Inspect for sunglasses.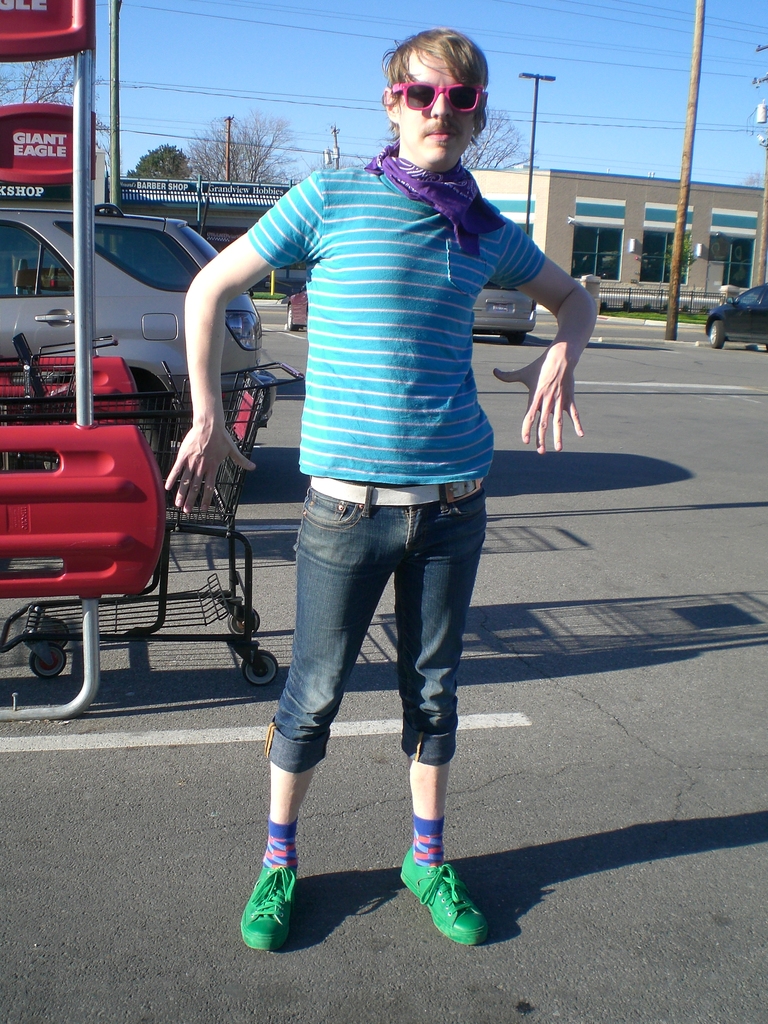
Inspection: bbox=(390, 78, 488, 116).
